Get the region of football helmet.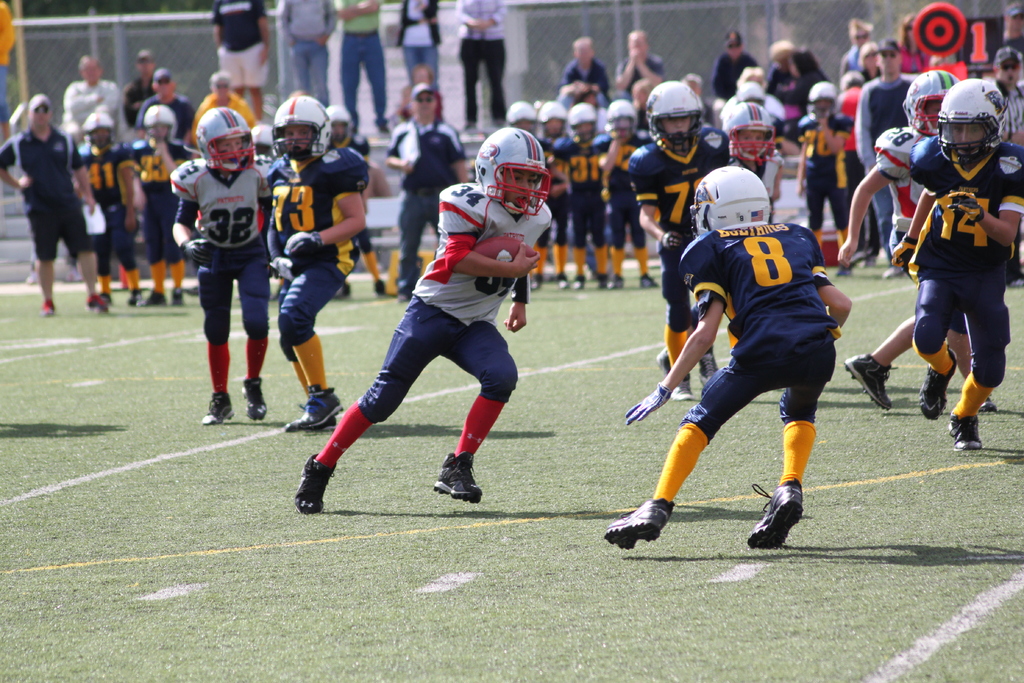
bbox=(474, 122, 555, 210).
